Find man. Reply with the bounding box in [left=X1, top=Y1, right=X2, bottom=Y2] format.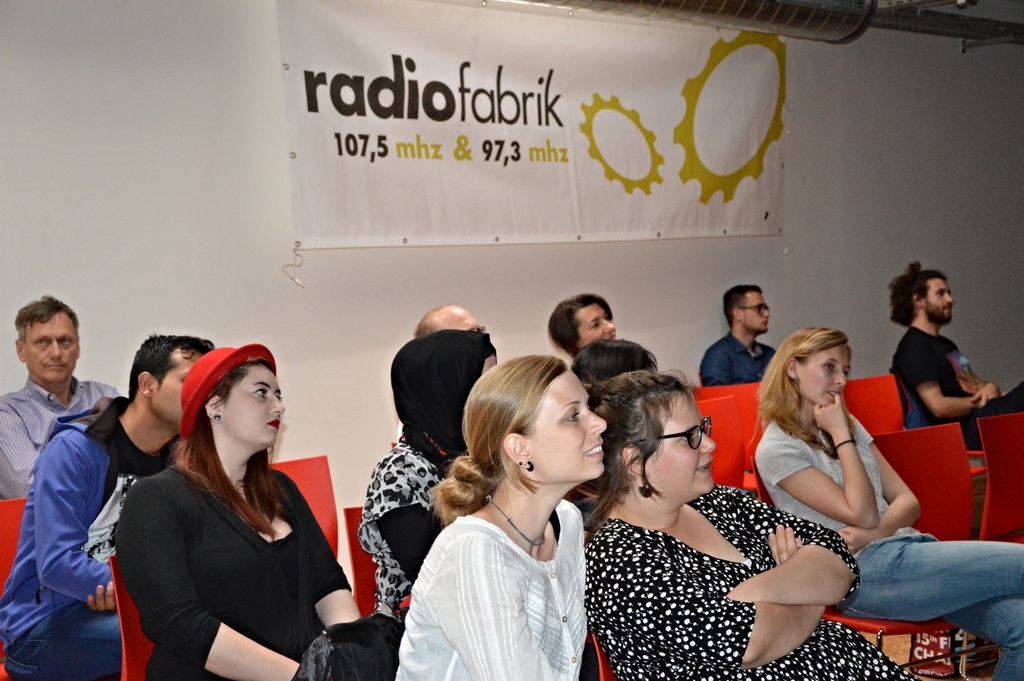
[left=699, top=285, right=778, bottom=391].
